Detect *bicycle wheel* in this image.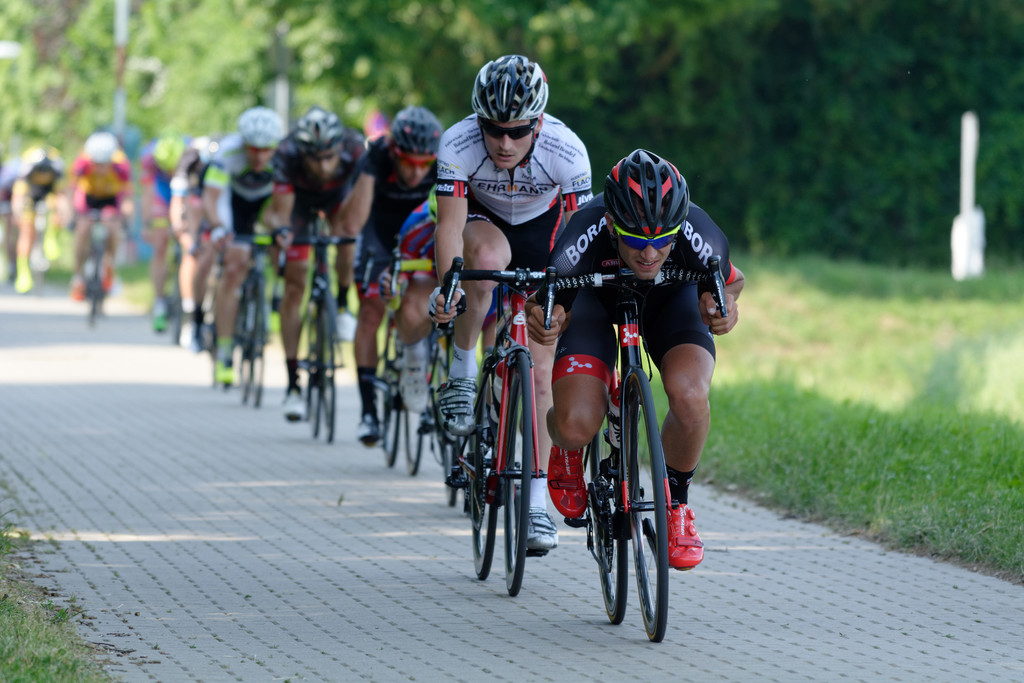
Detection: <box>502,350,536,598</box>.
